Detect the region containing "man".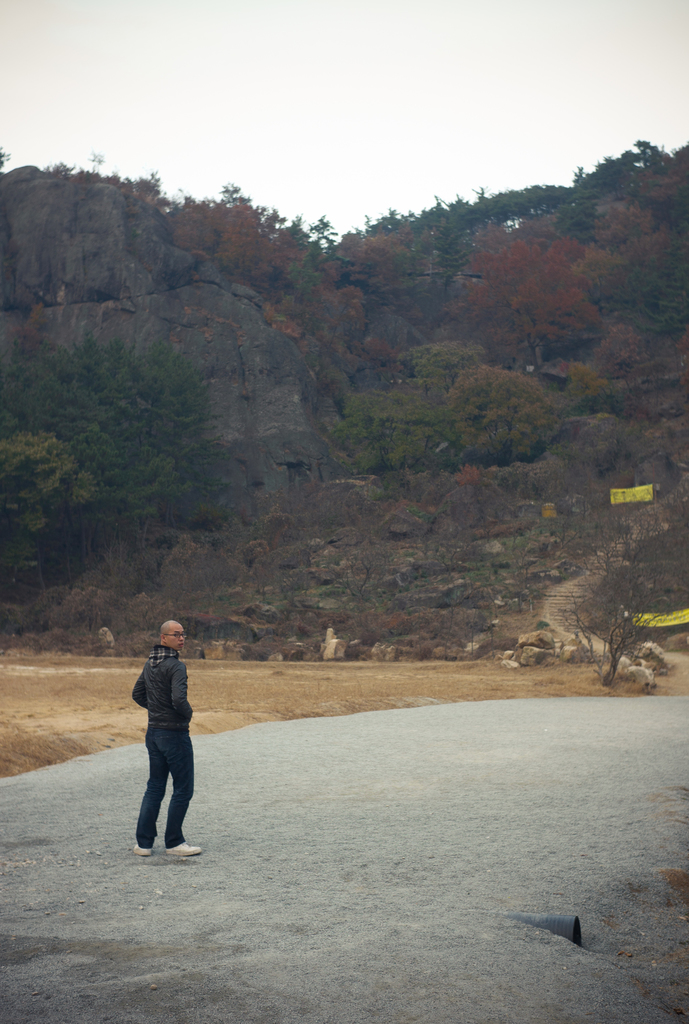
rect(122, 614, 210, 851).
